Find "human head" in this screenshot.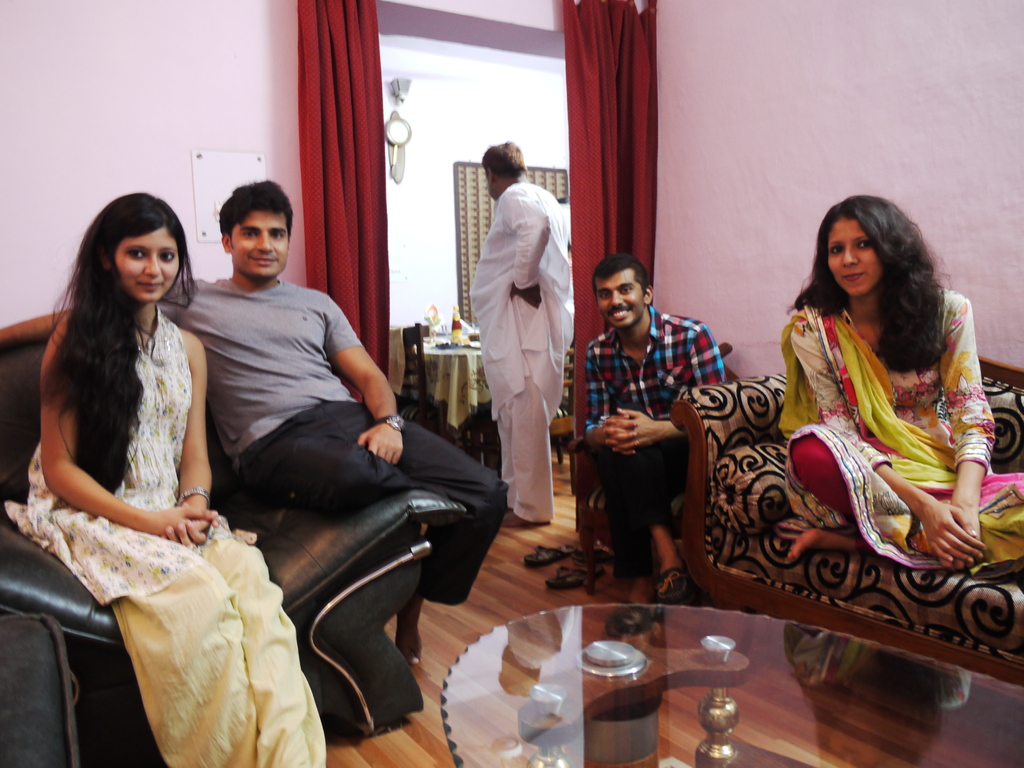
The bounding box for "human head" is (481, 139, 530, 193).
